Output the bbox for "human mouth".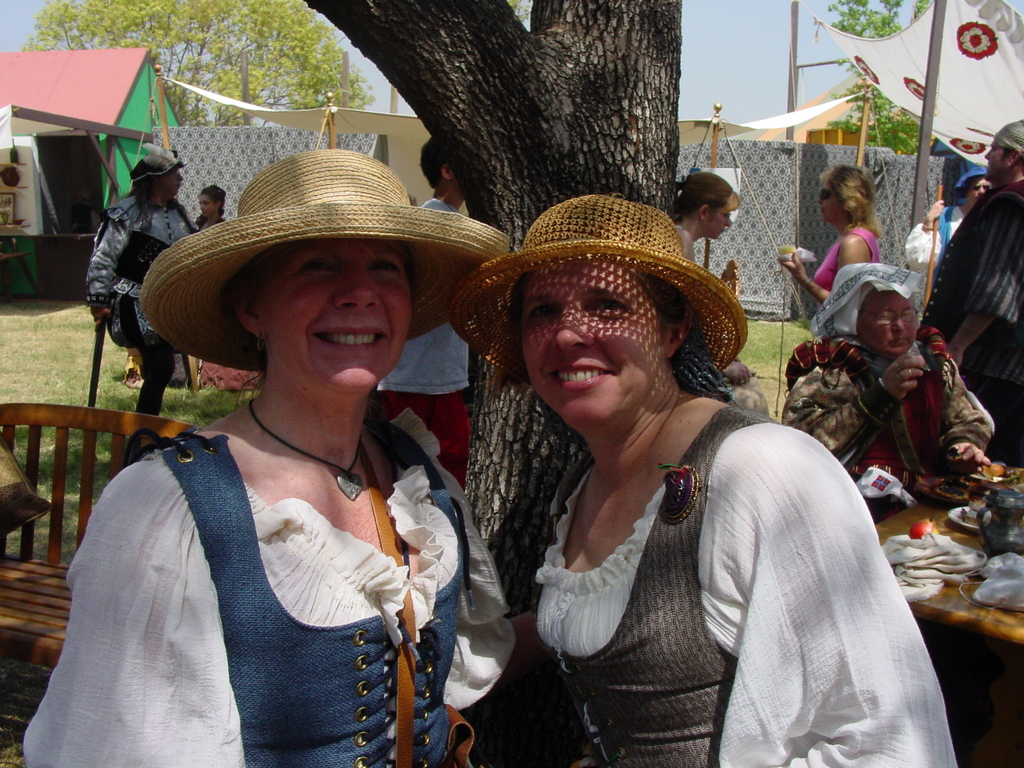
(left=552, top=362, right=616, bottom=393).
